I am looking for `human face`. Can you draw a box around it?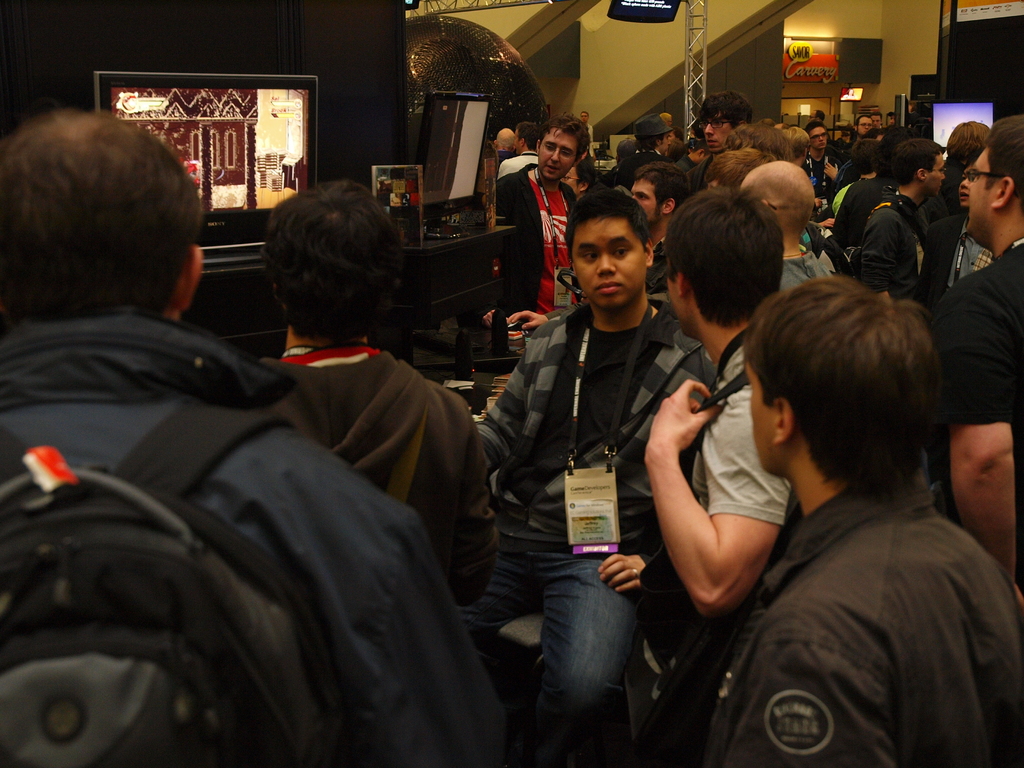
Sure, the bounding box is (632, 179, 662, 225).
